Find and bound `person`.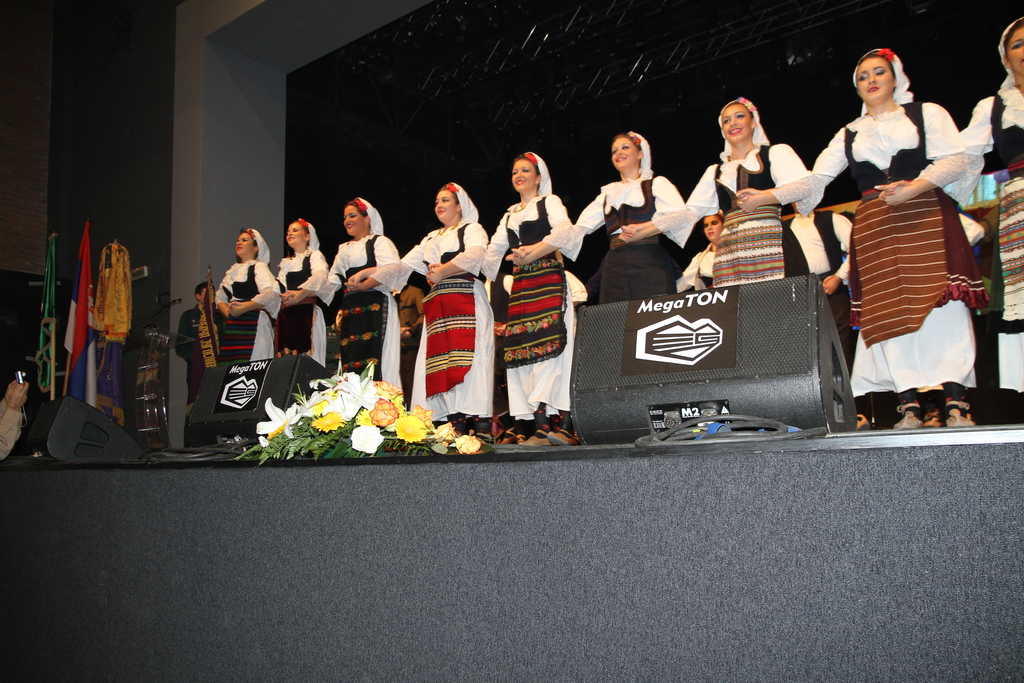
Bound: <box>390,173,490,440</box>.
